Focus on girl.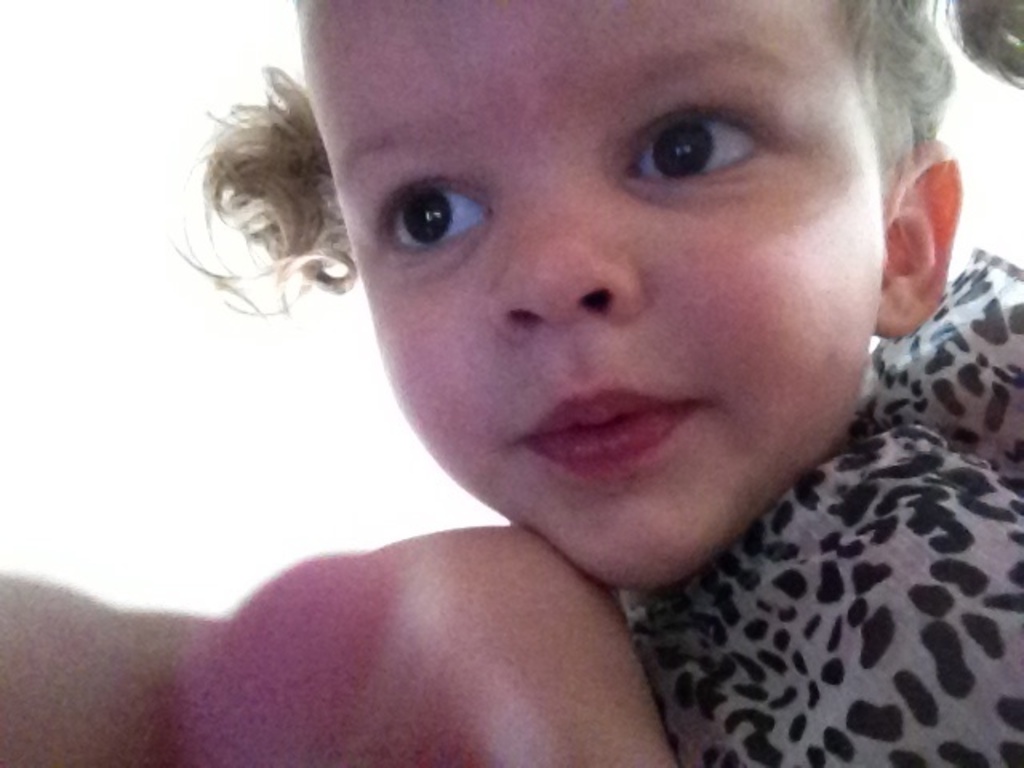
Focused at 0,0,1022,766.
